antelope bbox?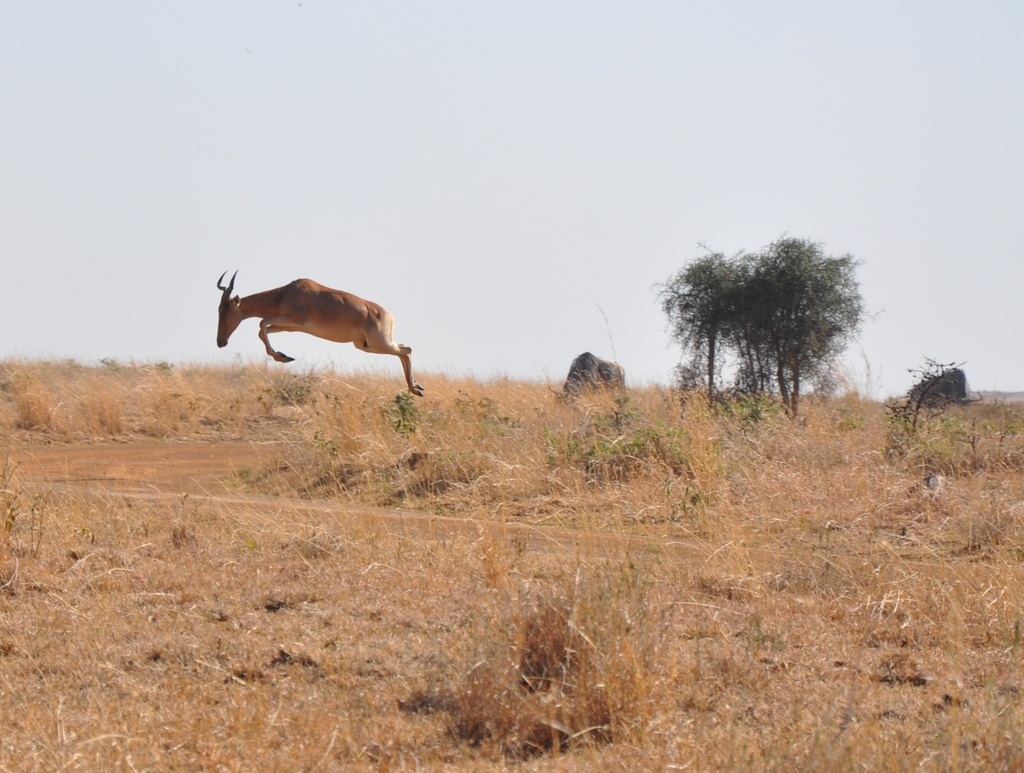
box=[217, 264, 424, 396]
